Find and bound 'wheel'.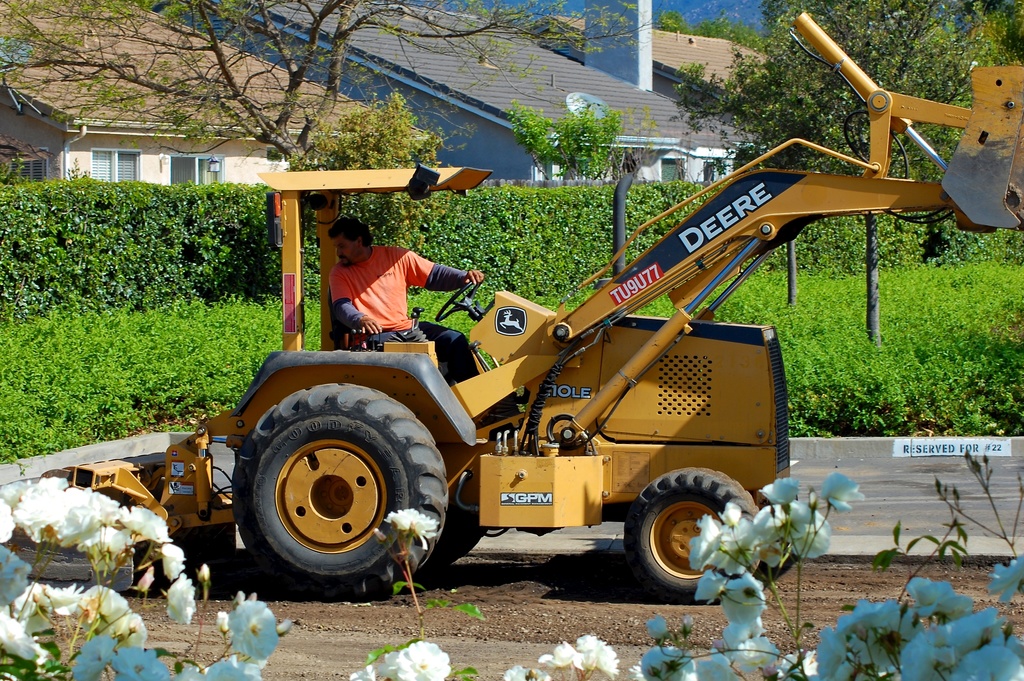
Bound: box(230, 382, 449, 602).
